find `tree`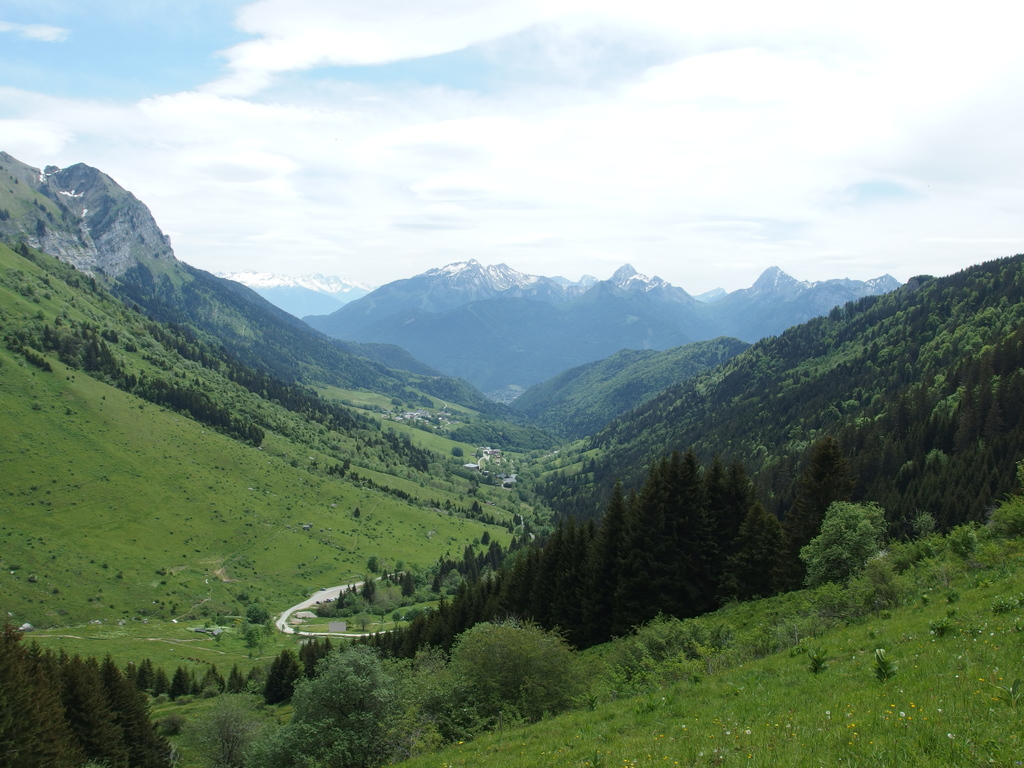
Rect(303, 643, 358, 707)
